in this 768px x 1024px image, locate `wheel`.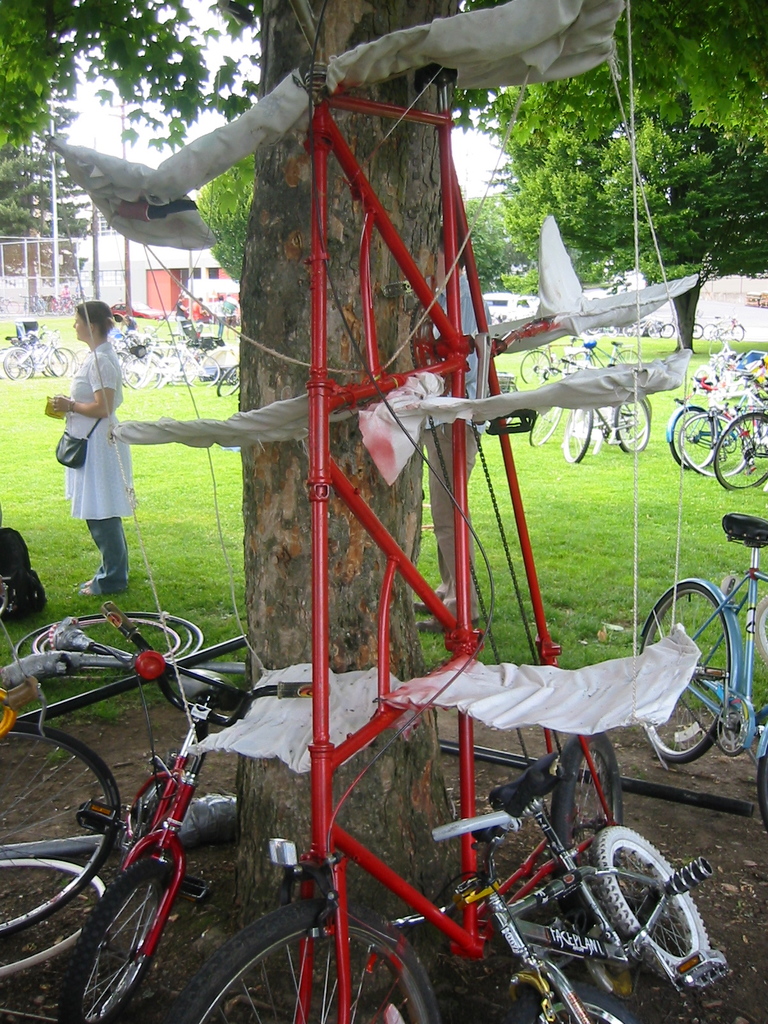
Bounding box: 694,325,709,340.
